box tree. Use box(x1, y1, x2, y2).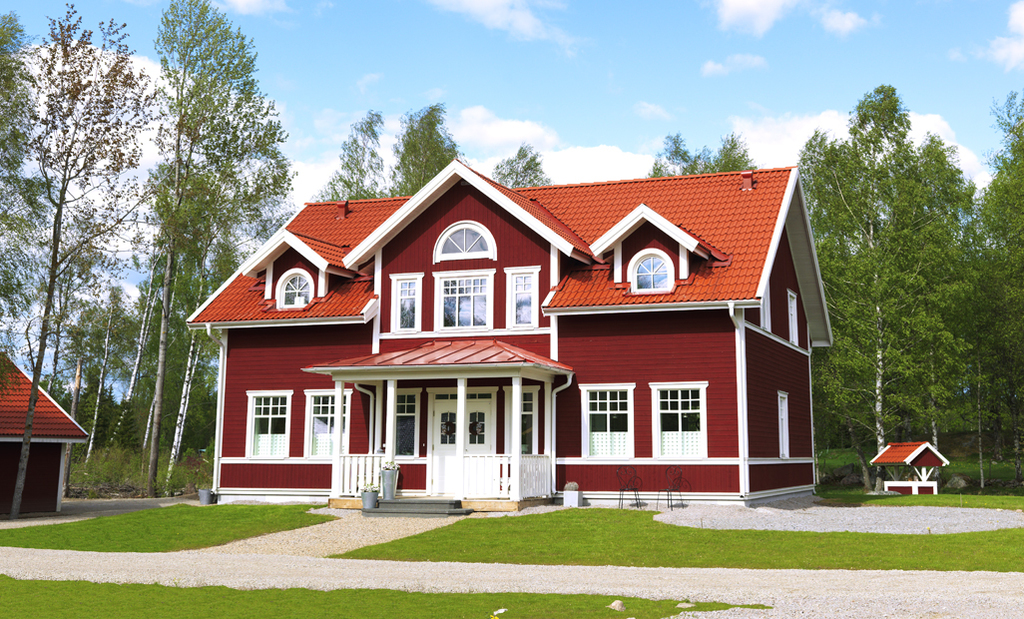
box(5, 2, 157, 522).
